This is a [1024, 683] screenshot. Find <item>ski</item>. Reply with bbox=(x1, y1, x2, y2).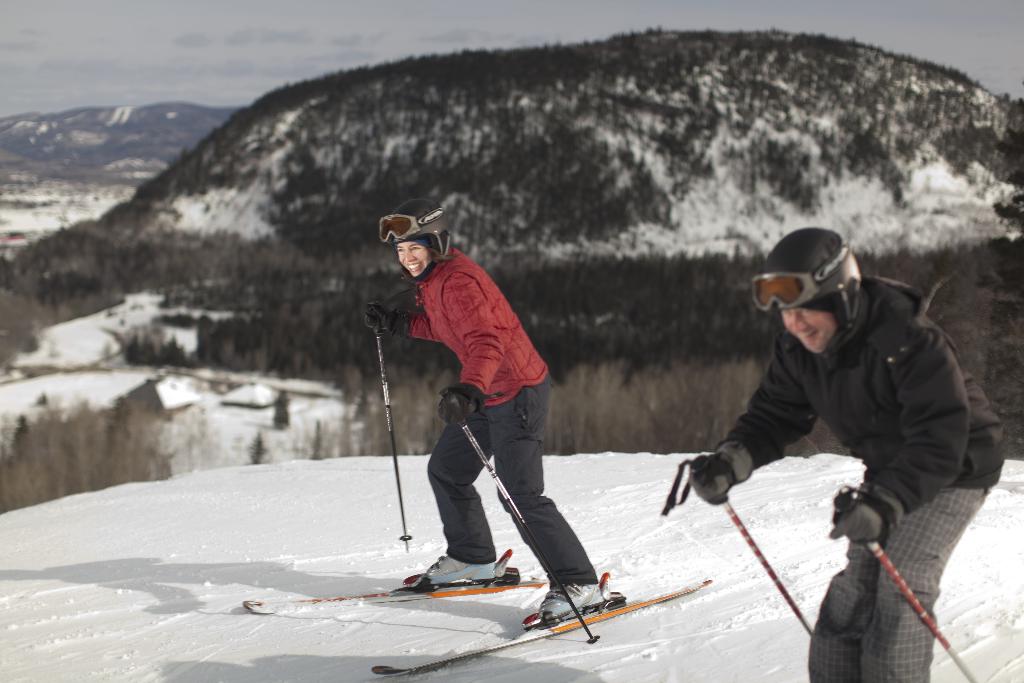
bbox=(240, 582, 554, 605).
